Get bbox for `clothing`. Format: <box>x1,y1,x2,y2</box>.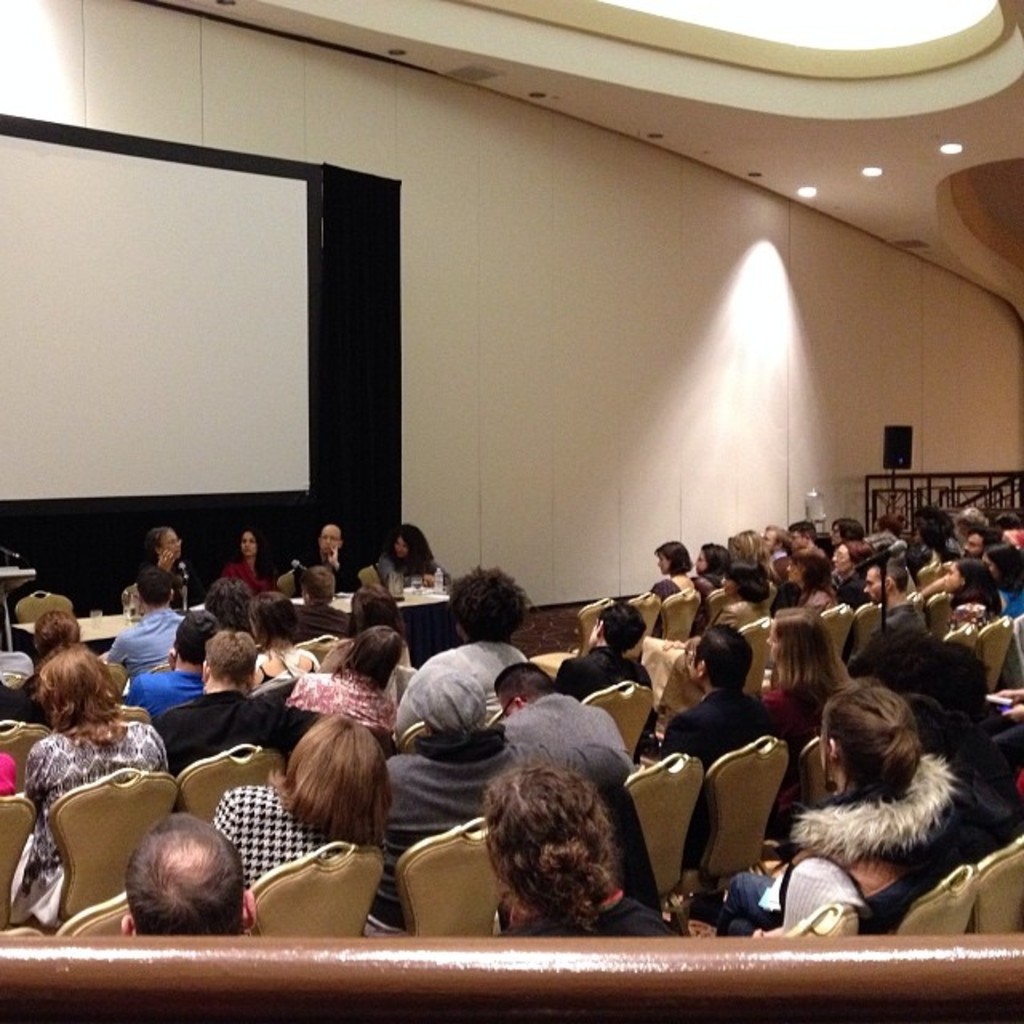
<box>14,722,160,904</box>.
